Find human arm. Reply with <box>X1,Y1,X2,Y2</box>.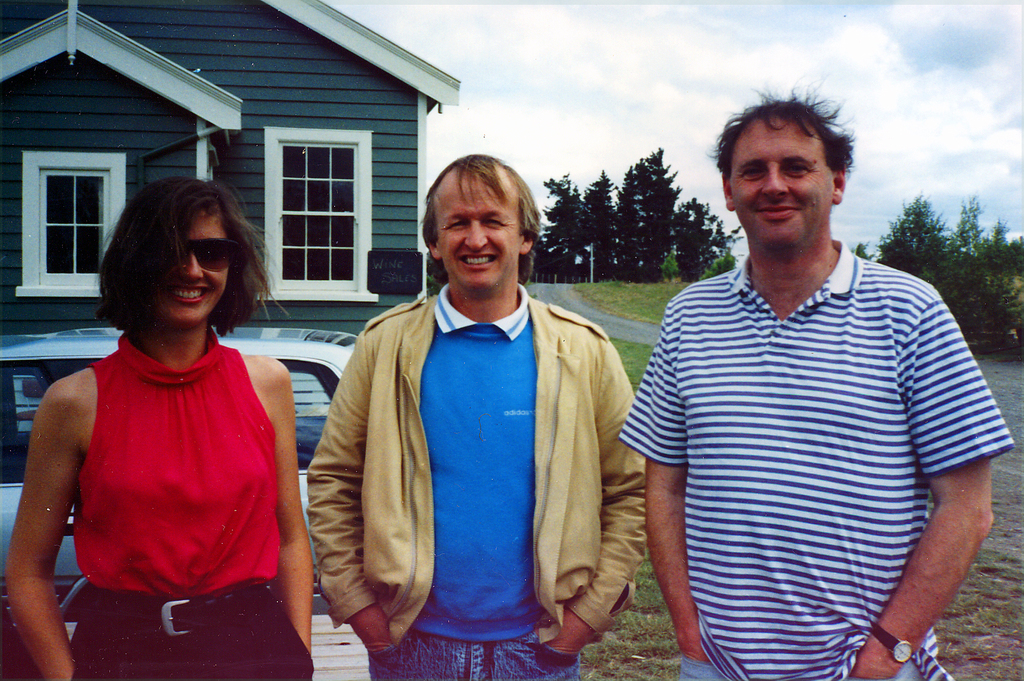
<box>307,333,400,654</box>.
